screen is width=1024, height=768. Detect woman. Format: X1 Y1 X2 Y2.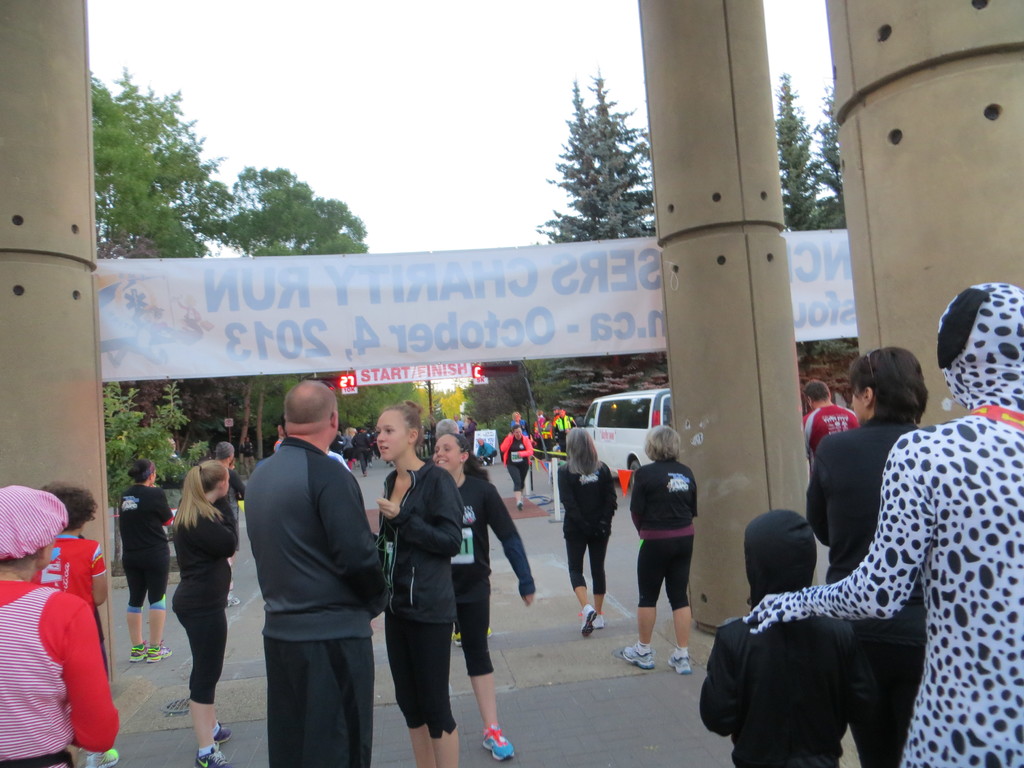
372 403 459 767.
